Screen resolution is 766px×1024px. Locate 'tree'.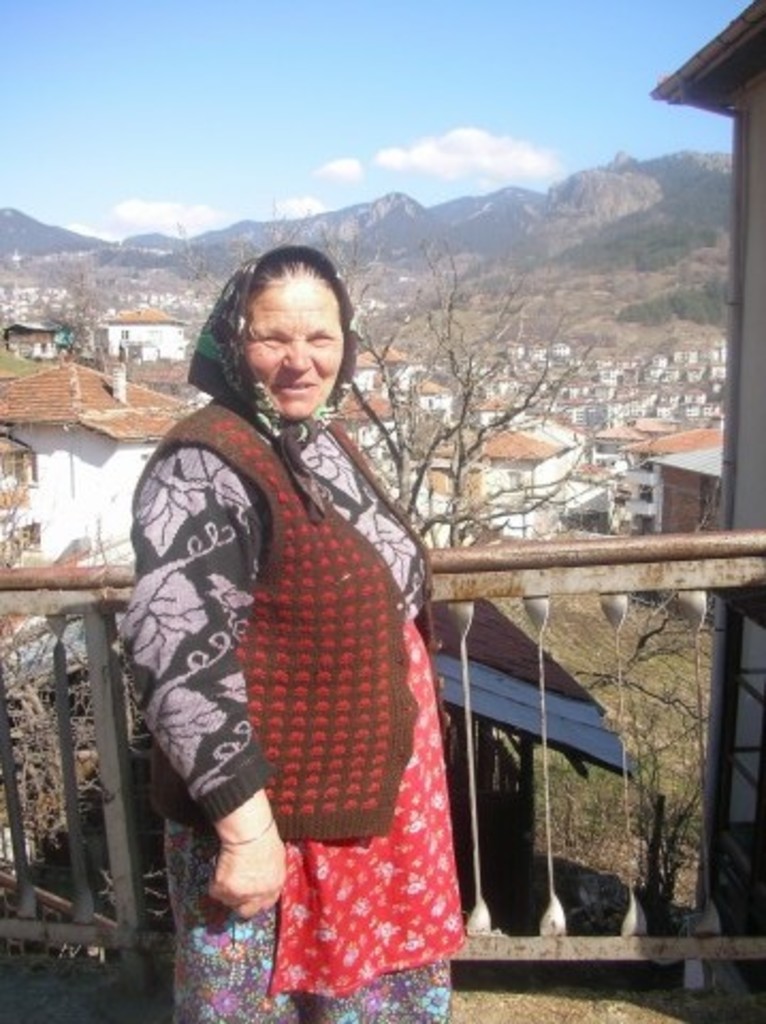
bbox=(627, 271, 738, 341).
